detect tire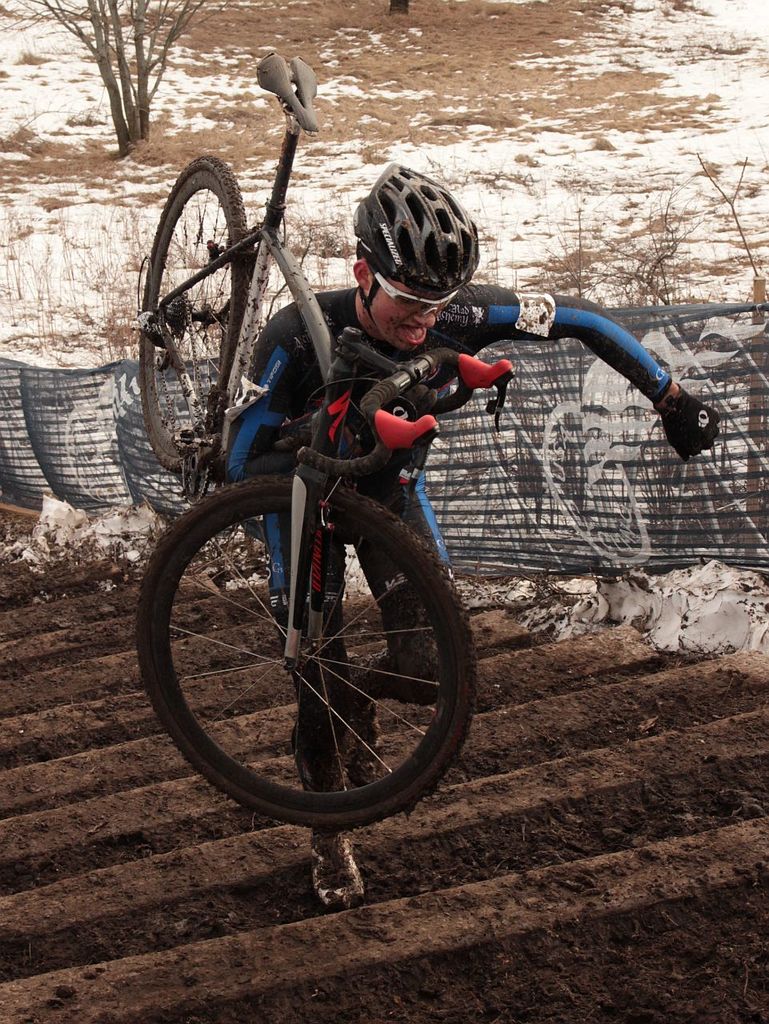
select_region(138, 157, 246, 472)
